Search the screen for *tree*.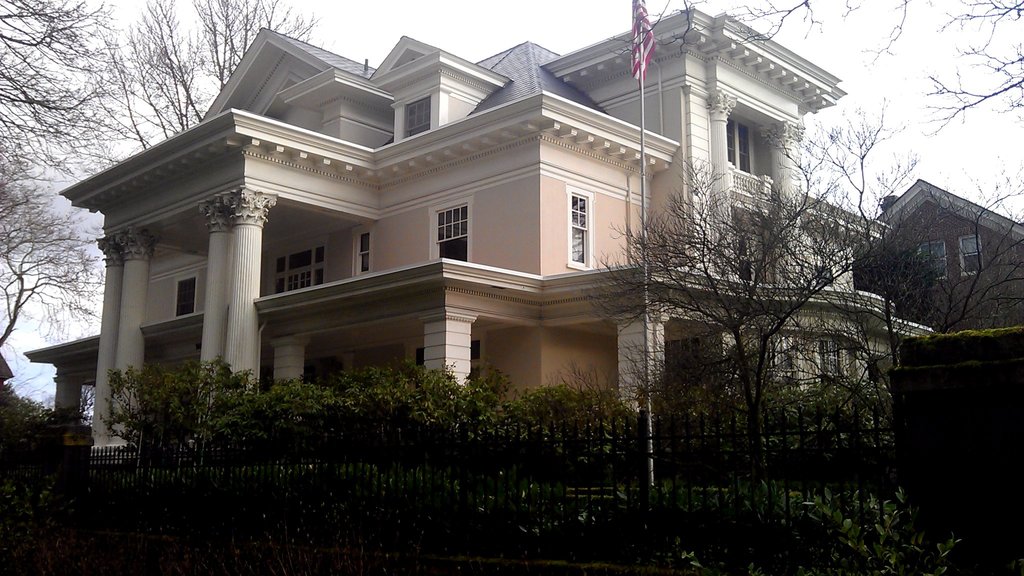
Found at {"x1": 0, "y1": 150, "x2": 110, "y2": 361}.
